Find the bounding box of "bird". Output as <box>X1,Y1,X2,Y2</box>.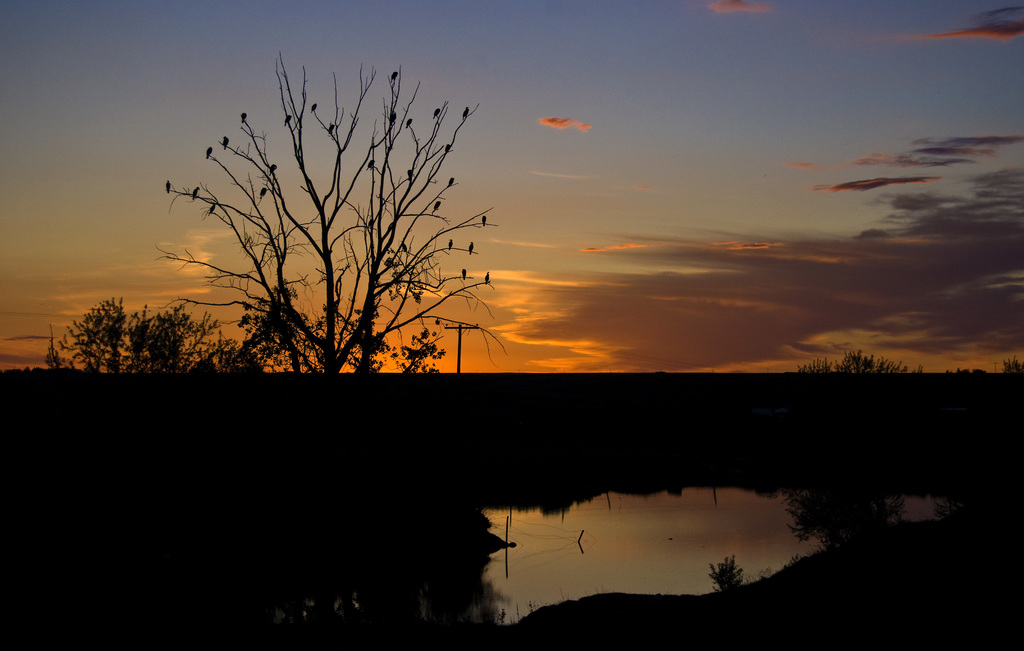
<box>479,209,492,227</box>.
